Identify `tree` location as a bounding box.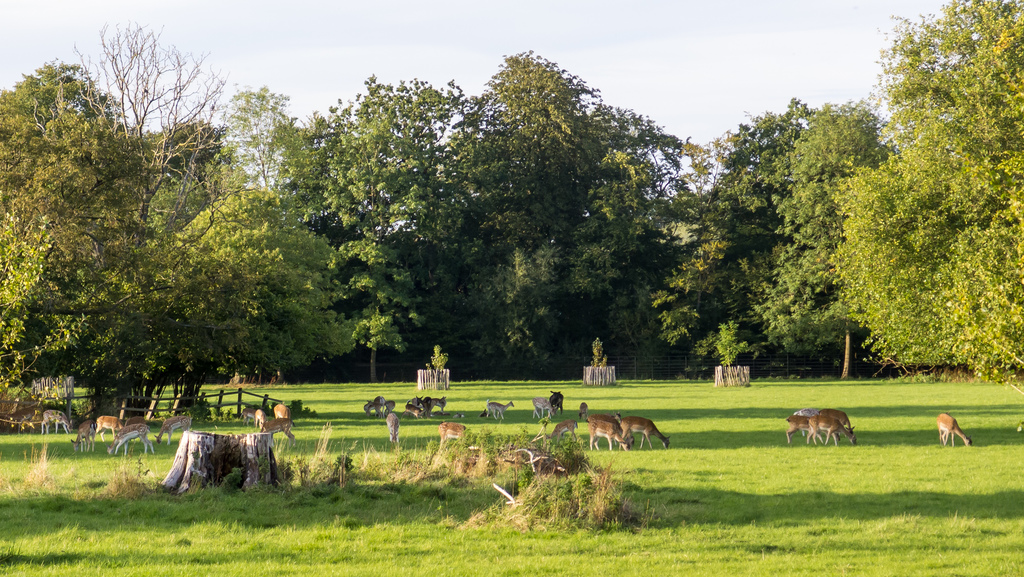
select_region(178, 187, 329, 382).
